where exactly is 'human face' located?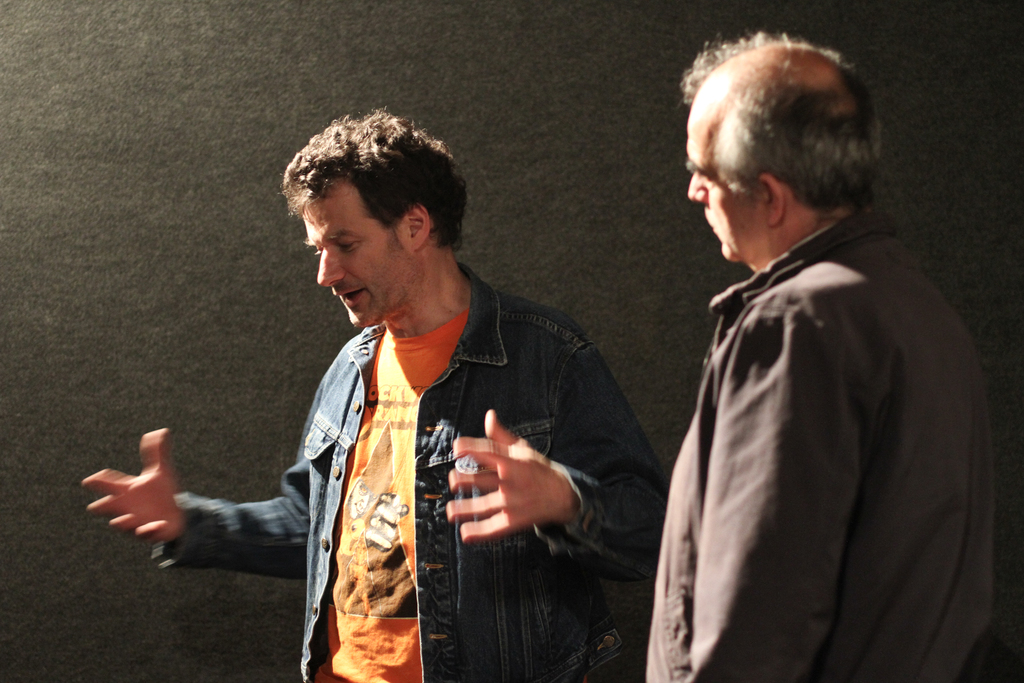
Its bounding box is bbox=[297, 185, 419, 331].
